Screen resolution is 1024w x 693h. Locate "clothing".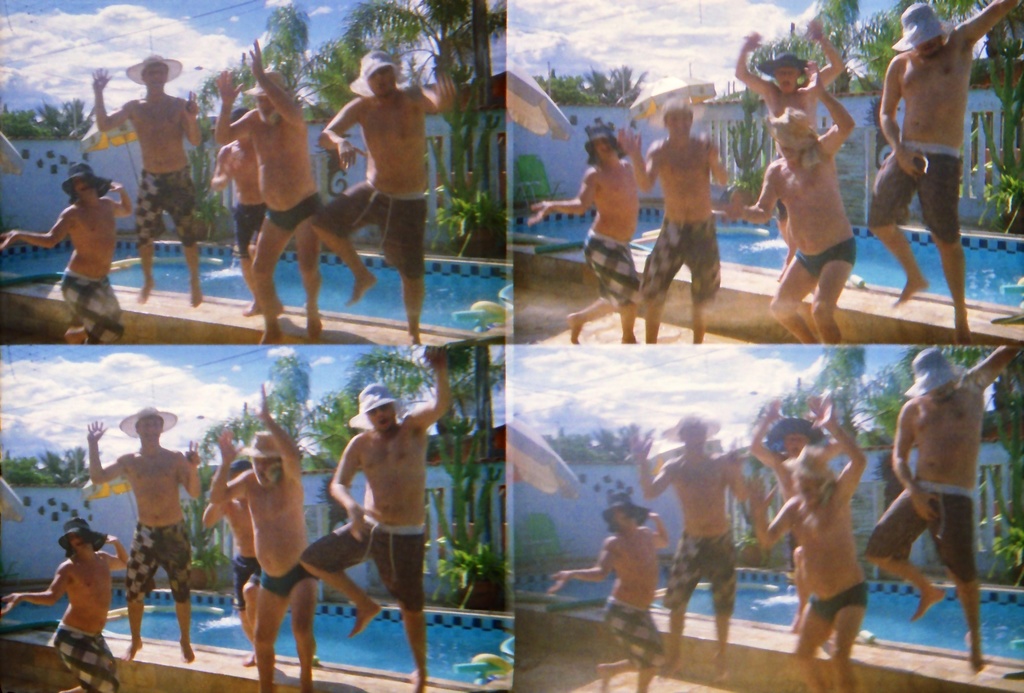
(x1=865, y1=131, x2=963, y2=241).
